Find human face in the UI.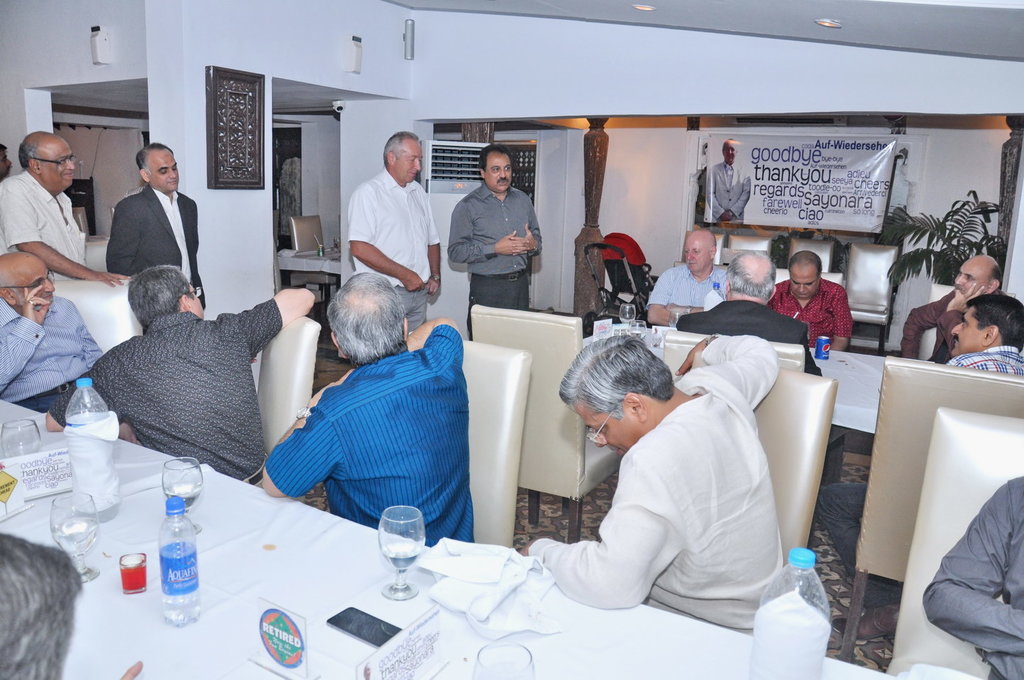
UI element at pyautogui.locateOnScreen(950, 308, 982, 354).
